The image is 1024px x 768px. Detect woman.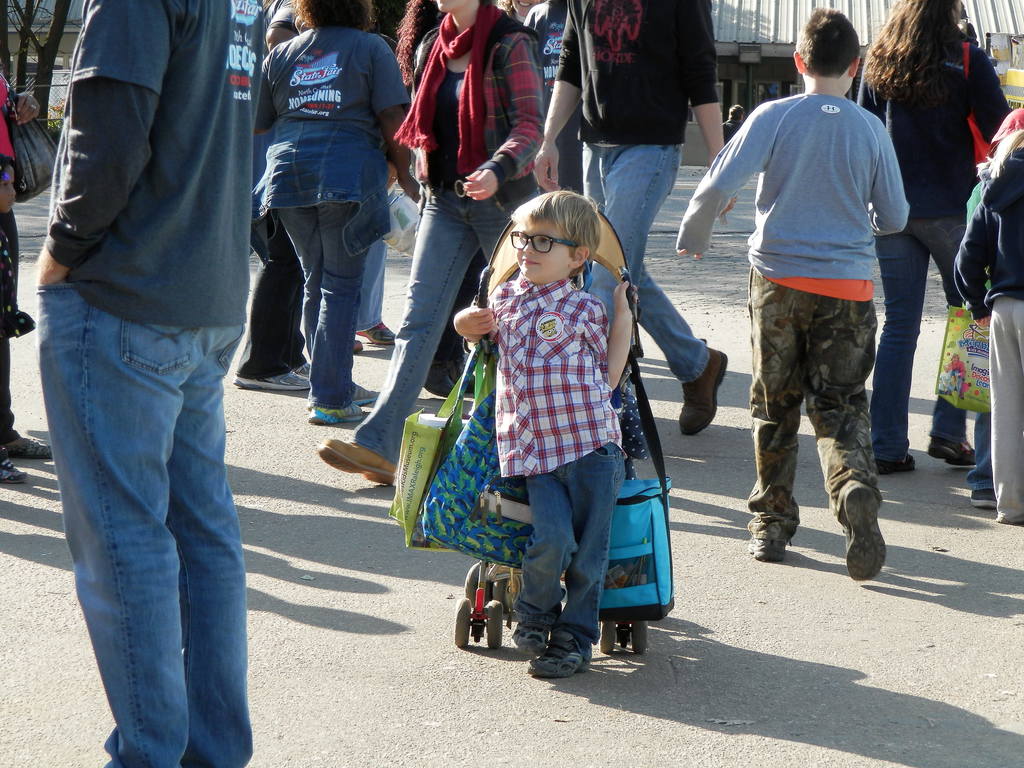
Detection: [left=246, top=0, right=411, bottom=422].
